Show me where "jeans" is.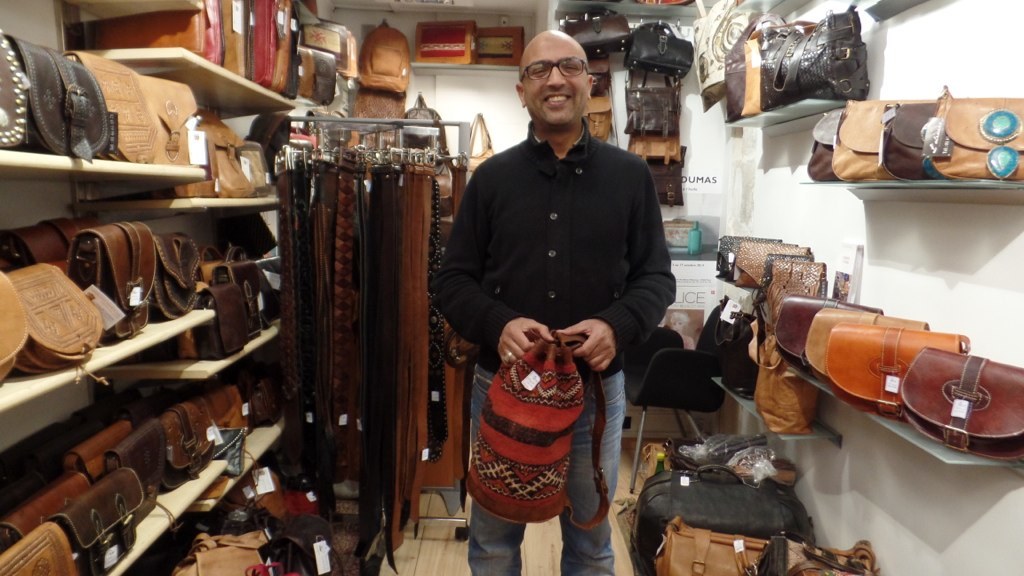
"jeans" is at [468,362,626,575].
